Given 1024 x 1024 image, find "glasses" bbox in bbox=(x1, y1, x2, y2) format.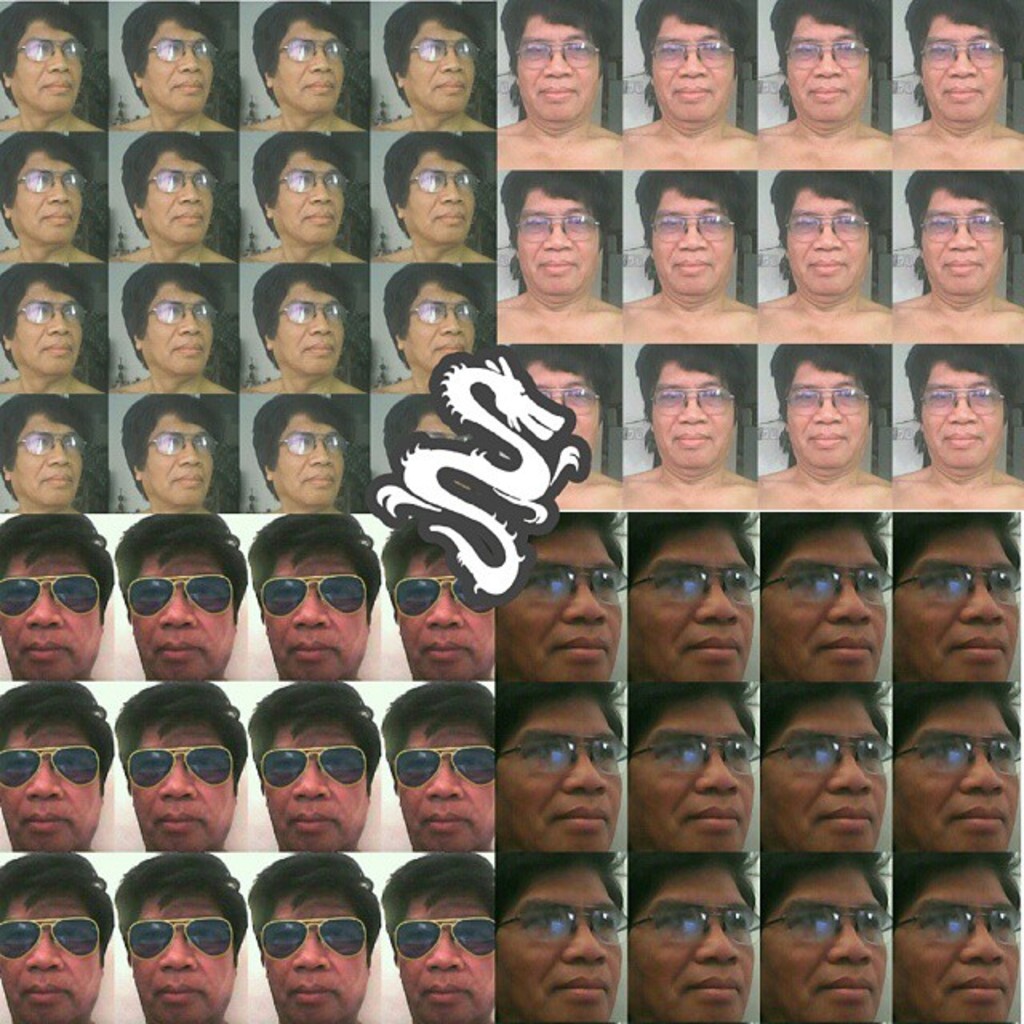
bbox=(147, 432, 218, 456).
